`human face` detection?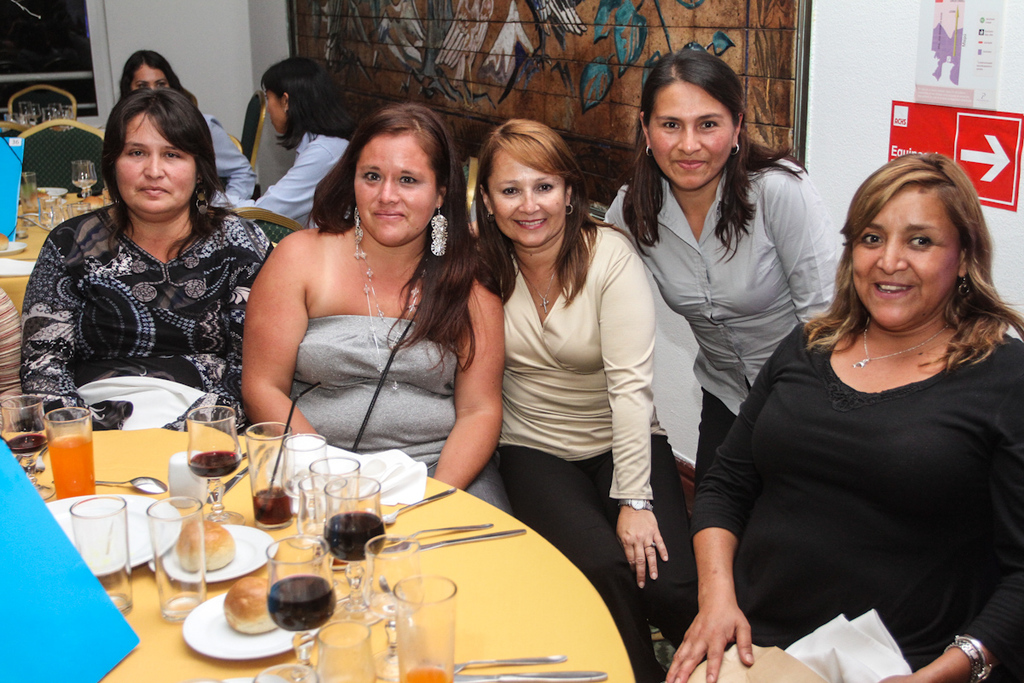
Rect(263, 88, 287, 134)
